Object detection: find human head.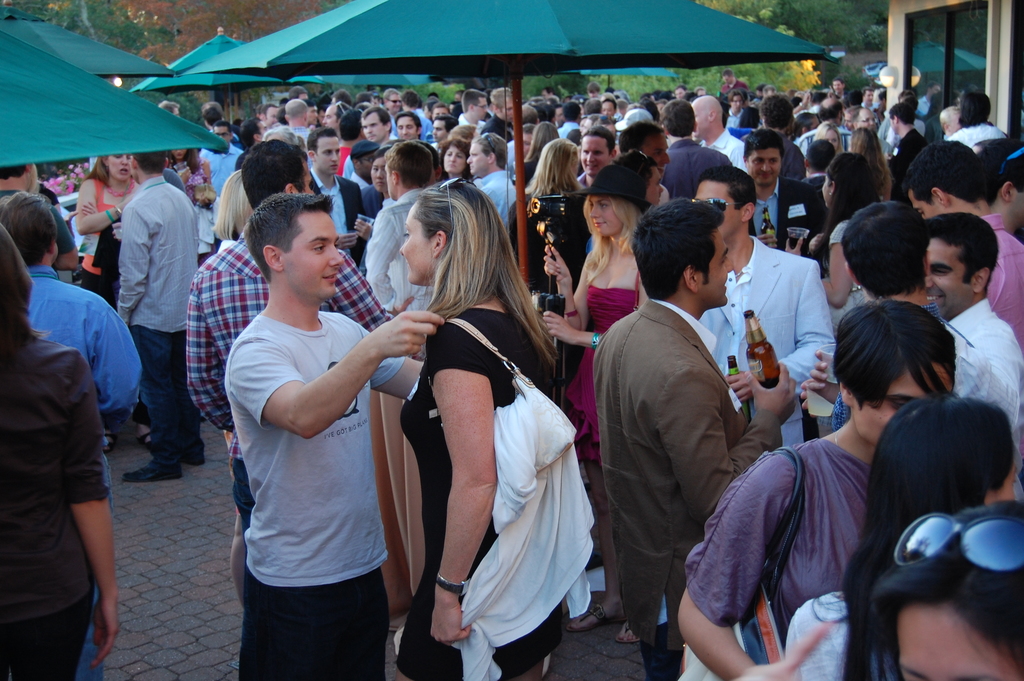
crop(931, 196, 1005, 299).
